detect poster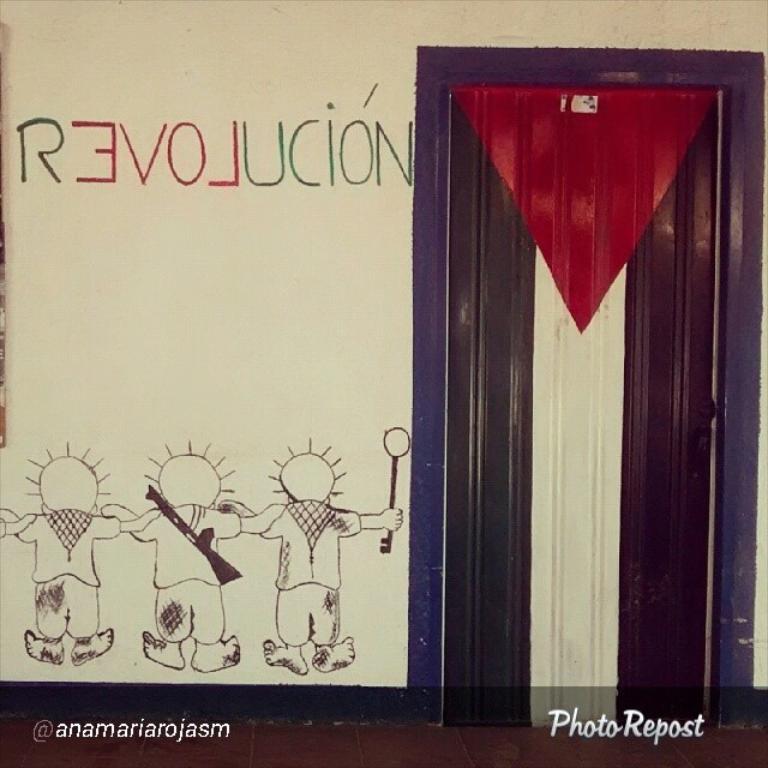
0,0,767,767
